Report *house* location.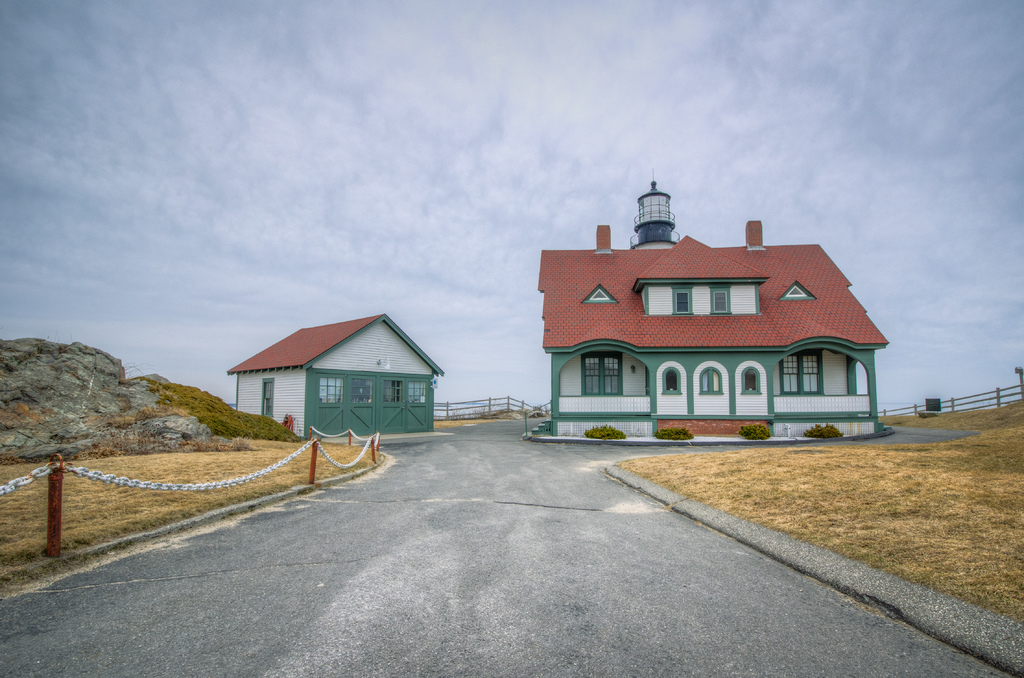
Report: select_region(235, 305, 435, 444).
